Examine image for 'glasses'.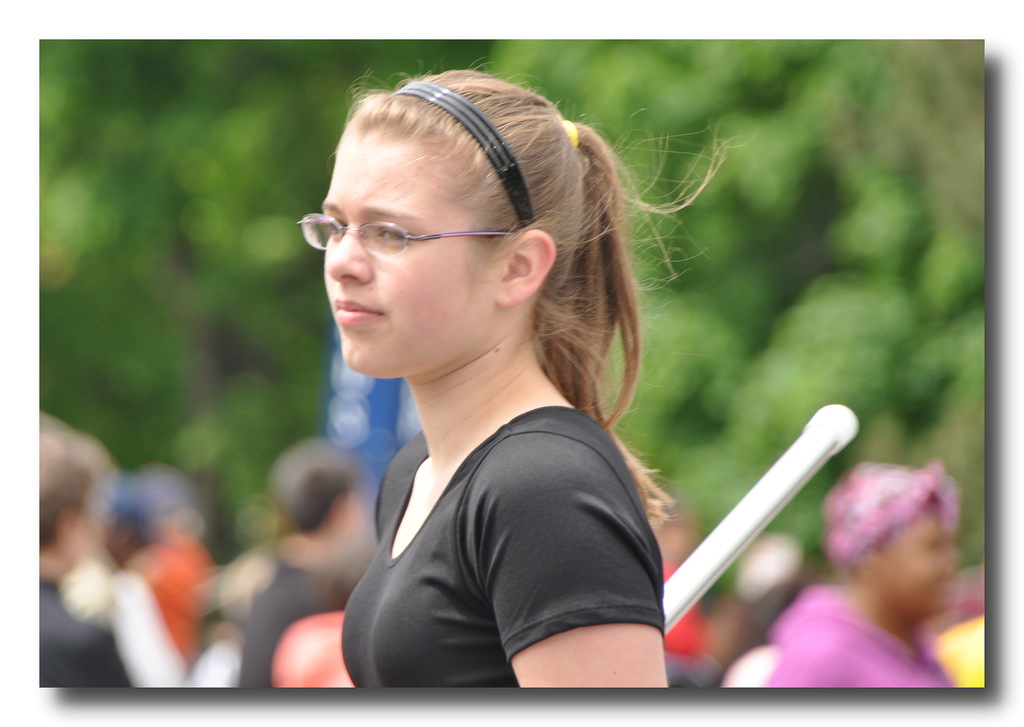
Examination result: 286/200/523/275.
